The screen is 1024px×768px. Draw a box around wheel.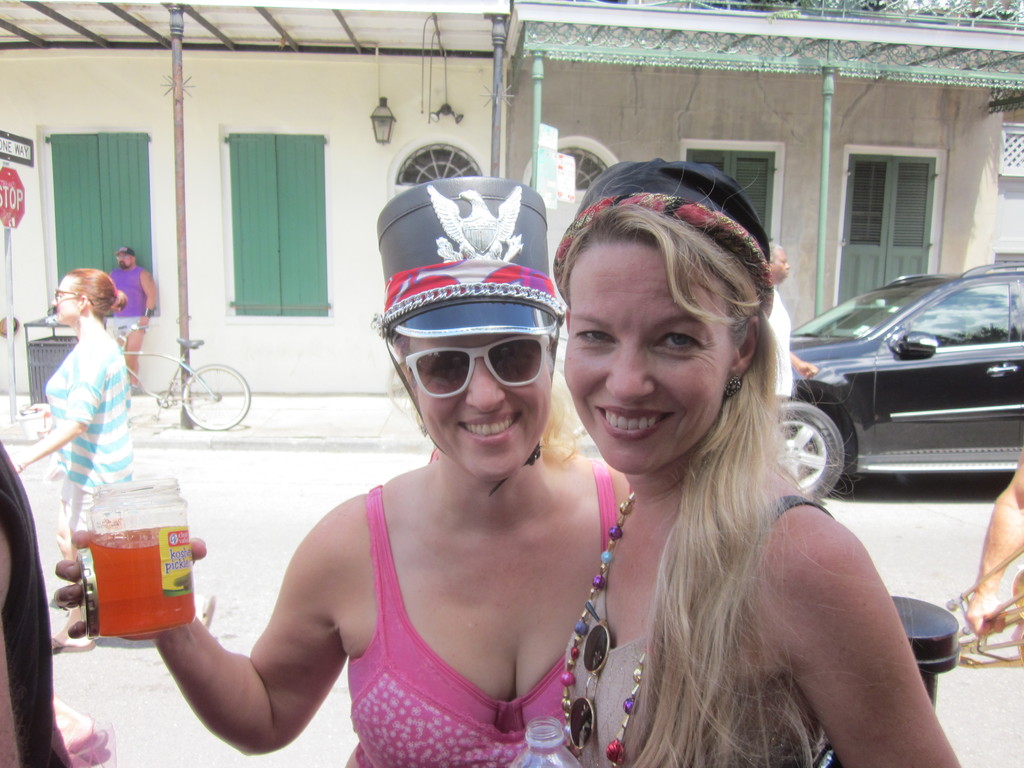
l=182, t=362, r=251, b=429.
